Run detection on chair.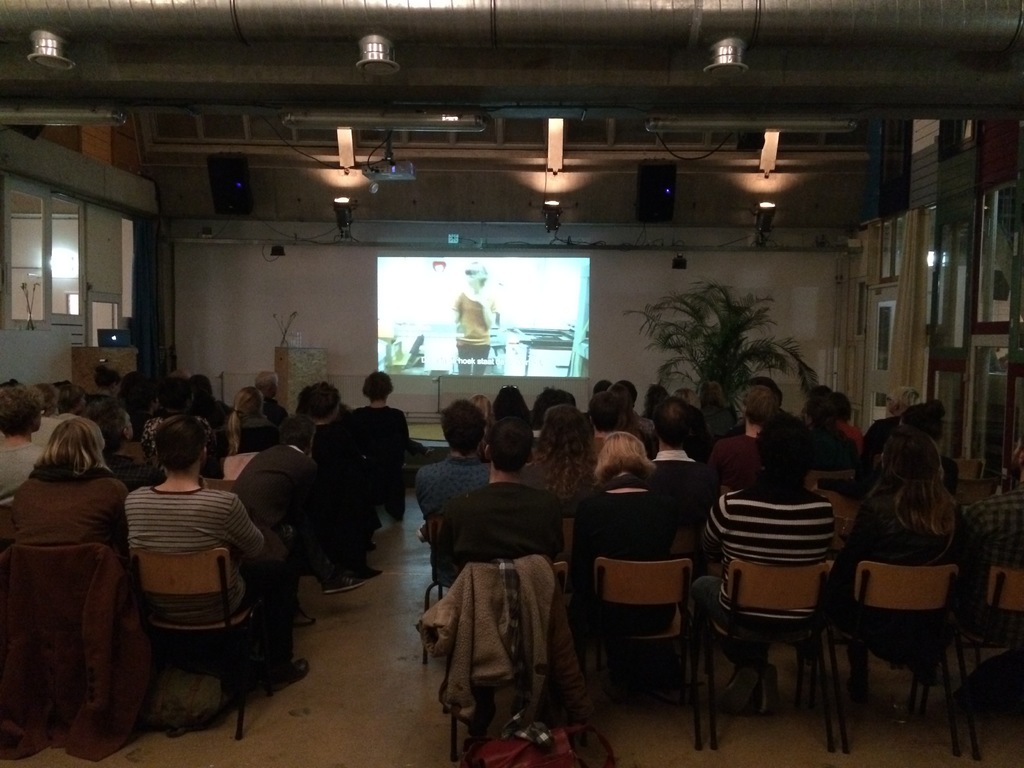
Result: bbox=[448, 558, 579, 767].
